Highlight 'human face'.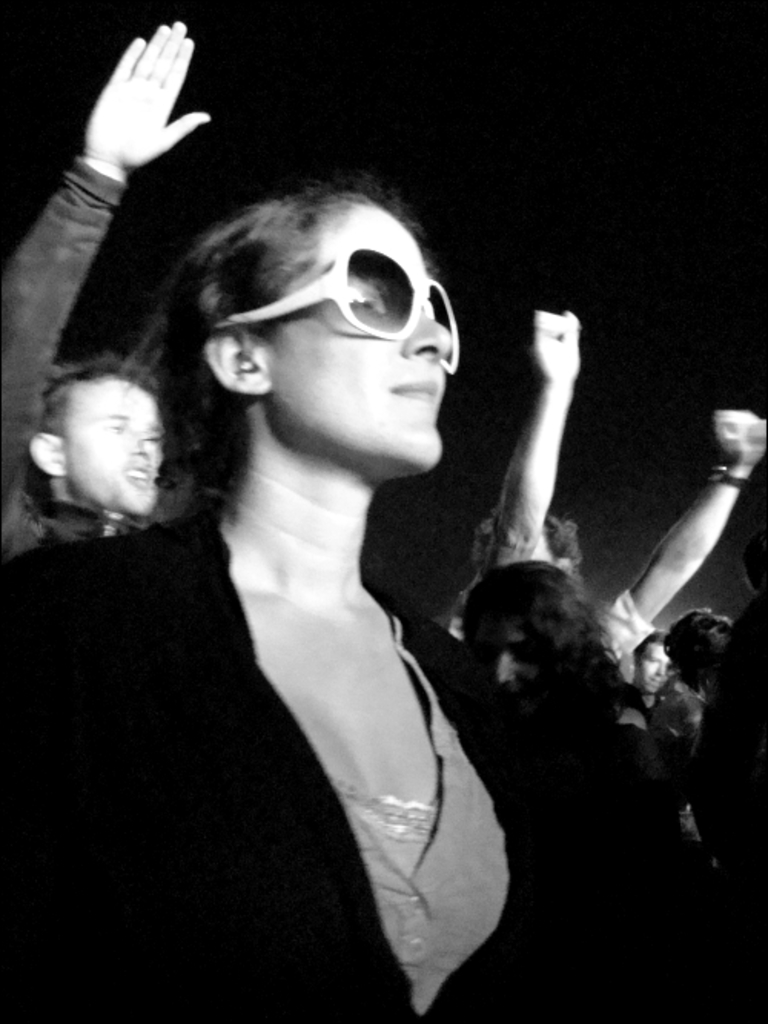
Highlighted region: box(61, 368, 164, 517).
